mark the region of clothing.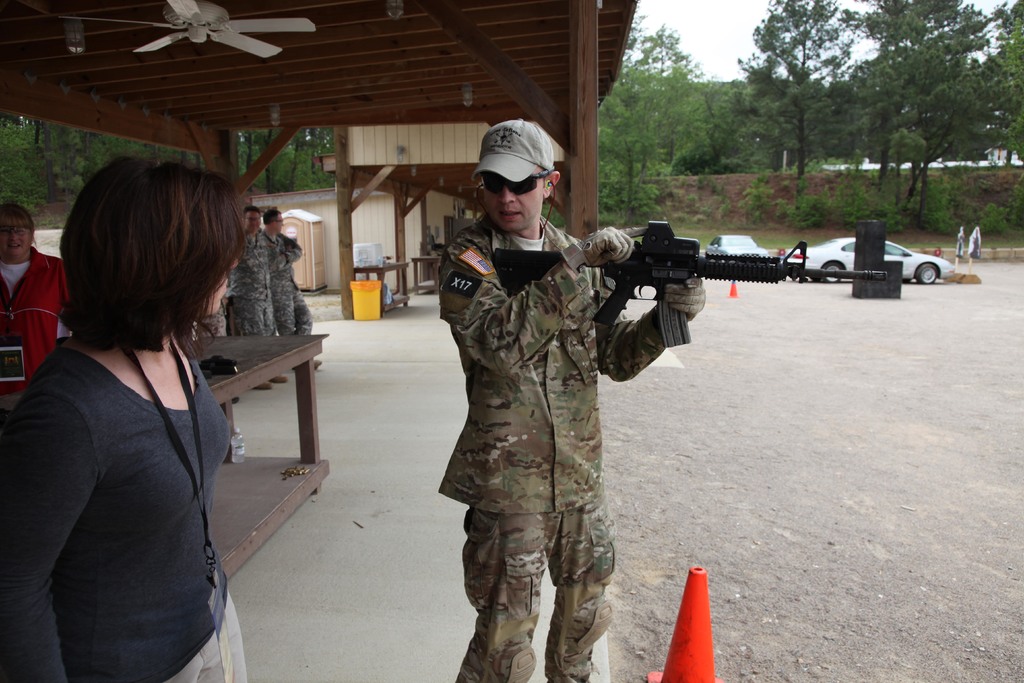
Region: bbox(422, 163, 666, 645).
